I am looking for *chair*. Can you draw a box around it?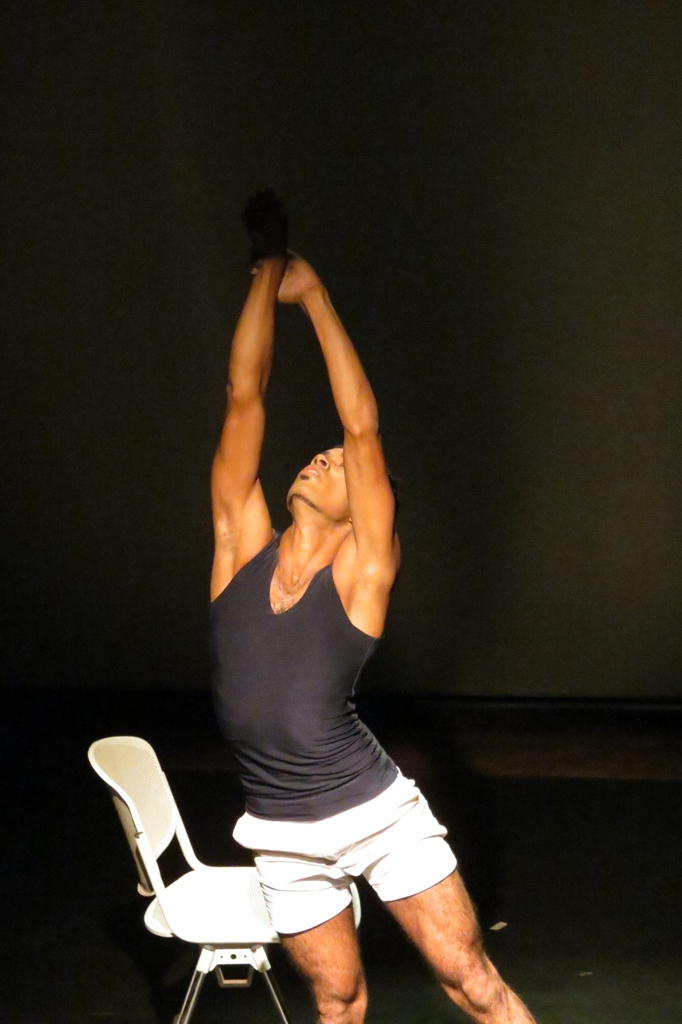
Sure, the bounding box is locate(93, 731, 357, 1023).
